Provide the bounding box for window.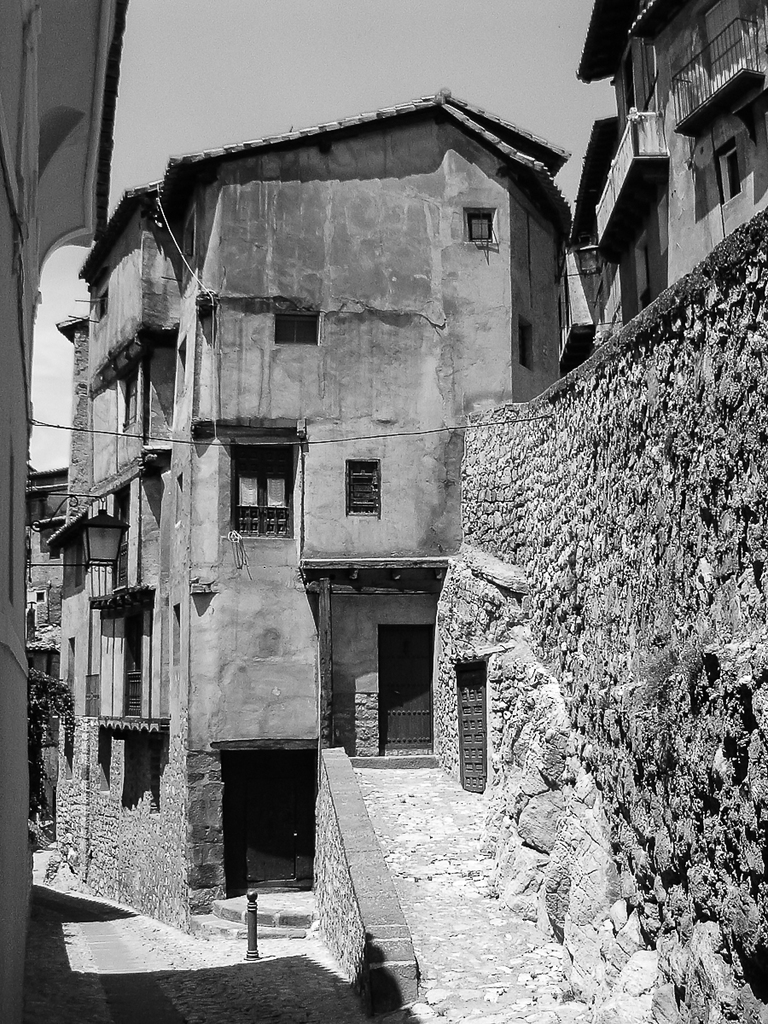
x1=341, y1=463, x2=389, y2=519.
